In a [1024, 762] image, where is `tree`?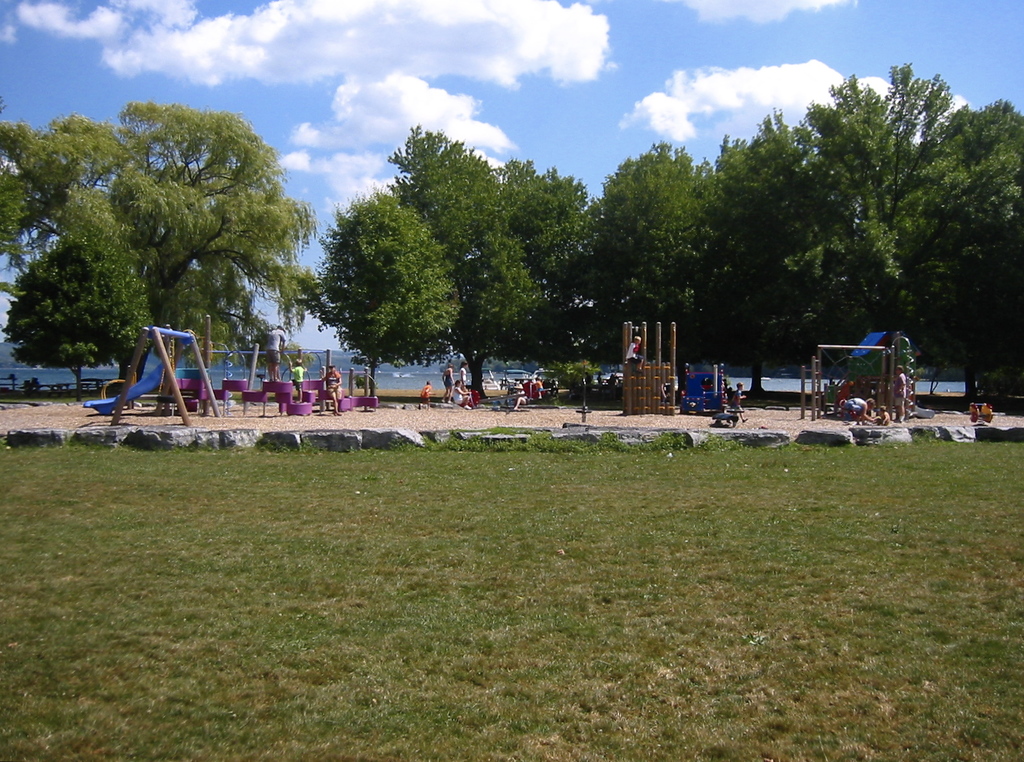
bbox(503, 158, 609, 373).
